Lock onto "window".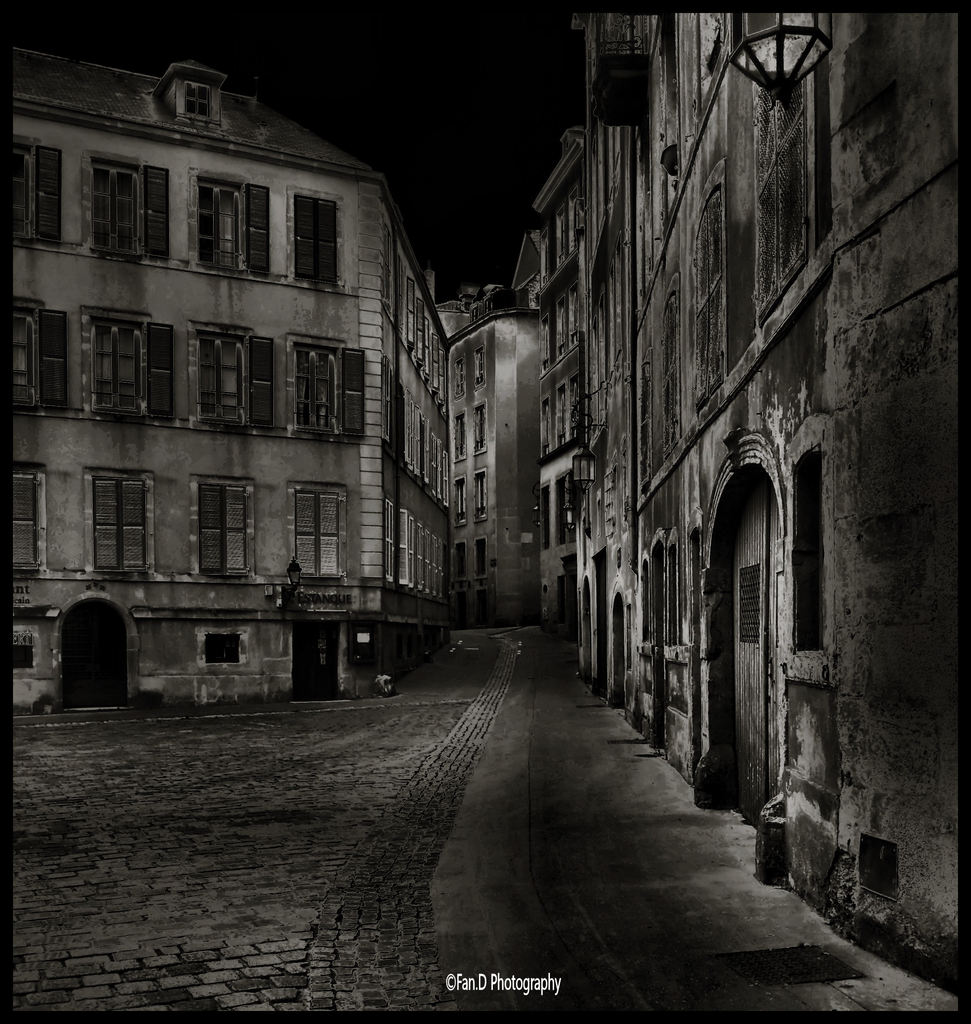
Locked: box=[104, 471, 147, 567].
